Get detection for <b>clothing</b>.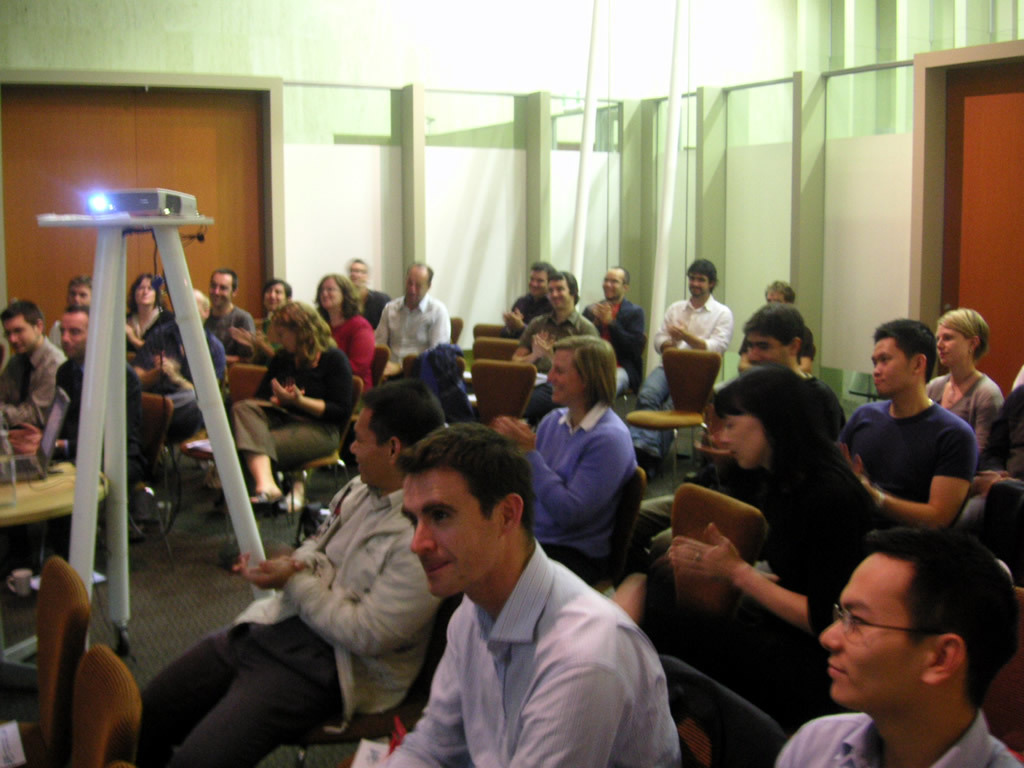
Detection: x1=618 y1=371 x2=859 y2=578.
